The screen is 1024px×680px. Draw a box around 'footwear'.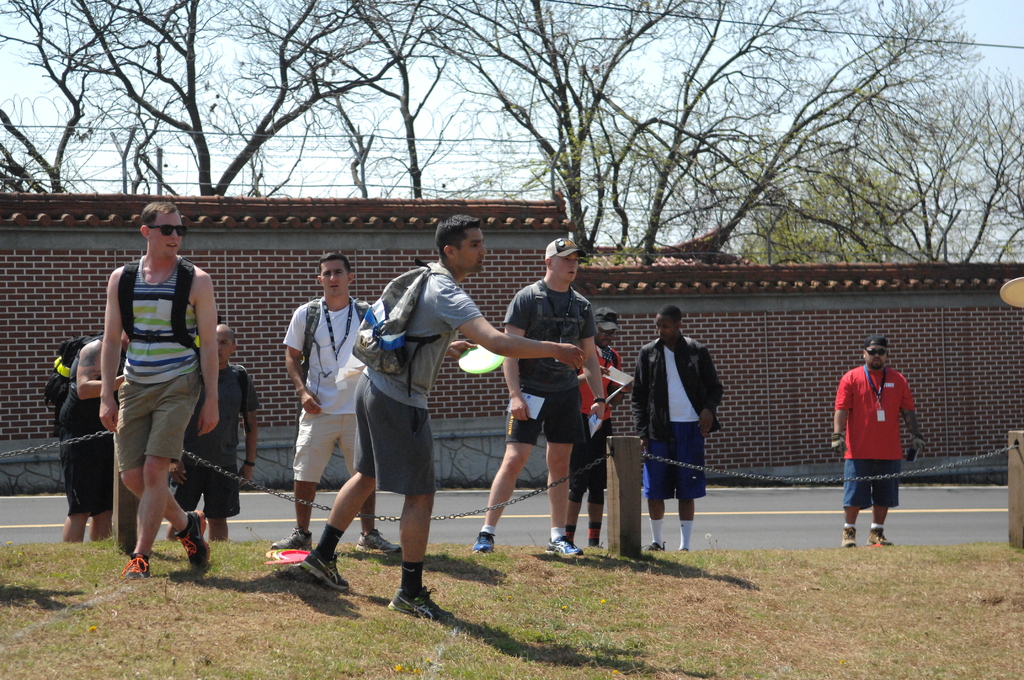
539,534,586,556.
